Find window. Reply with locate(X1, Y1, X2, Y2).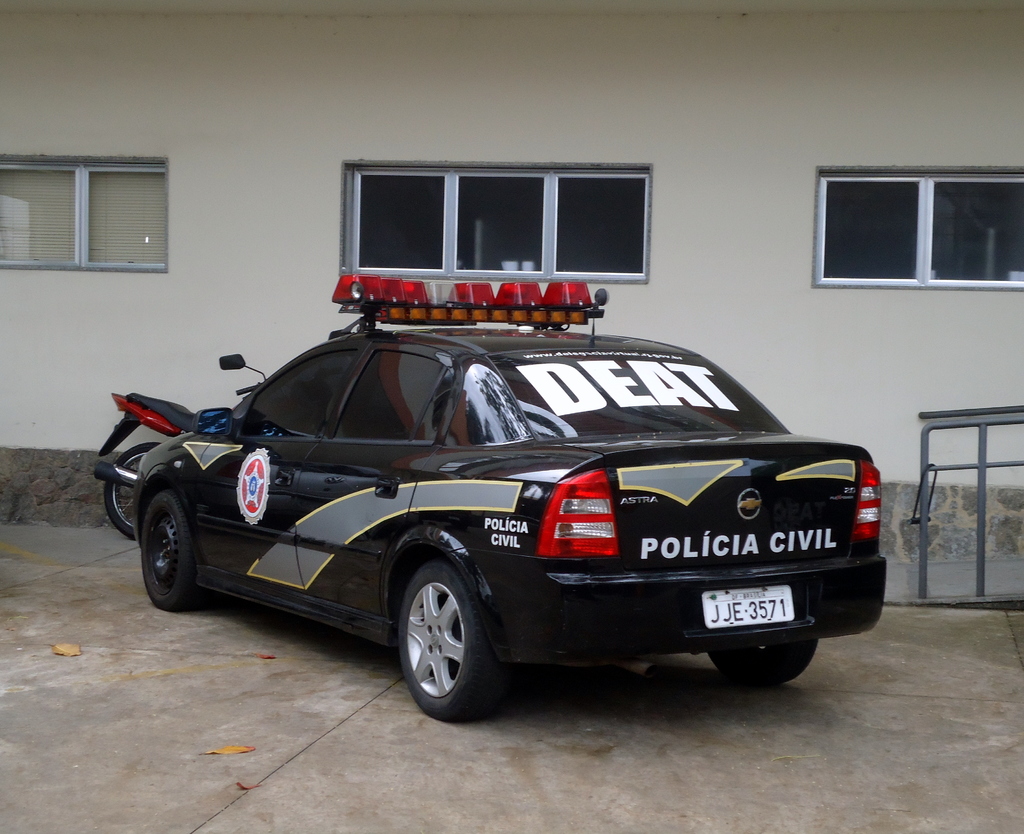
locate(819, 152, 1020, 296).
